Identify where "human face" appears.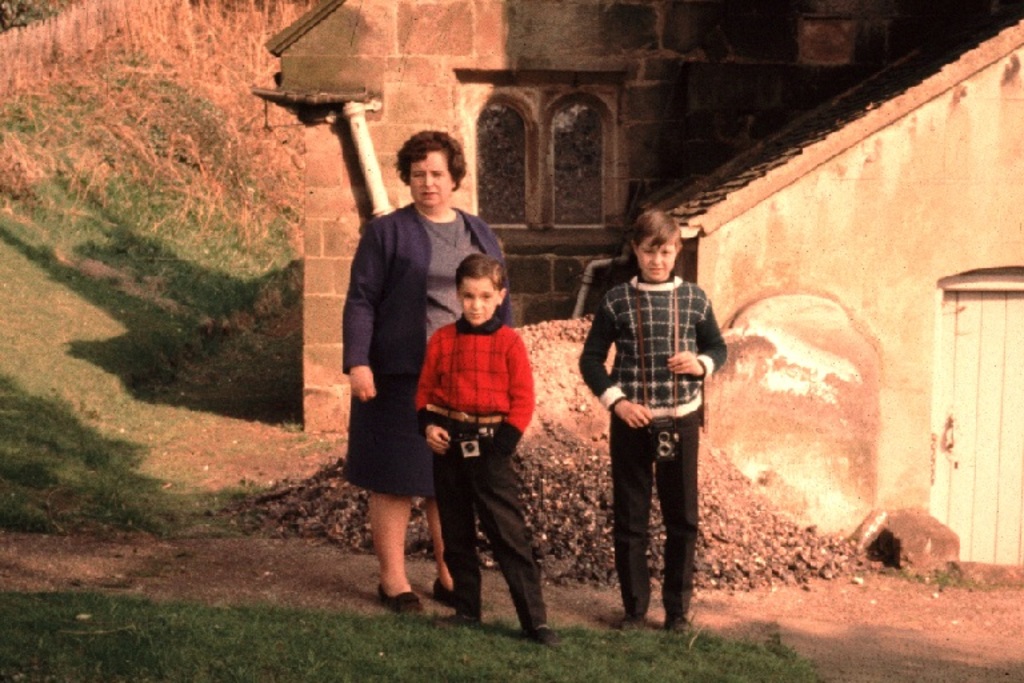
Appears at detection(639, 235, 673, 281).
